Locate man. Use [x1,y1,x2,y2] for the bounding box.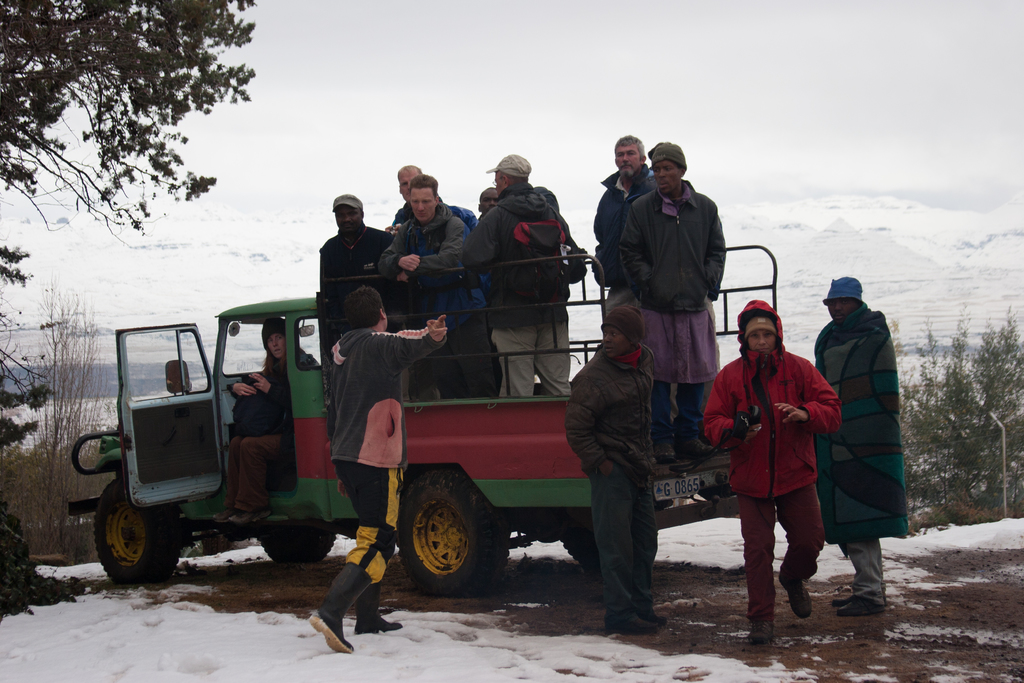
[563,306,669,632].
